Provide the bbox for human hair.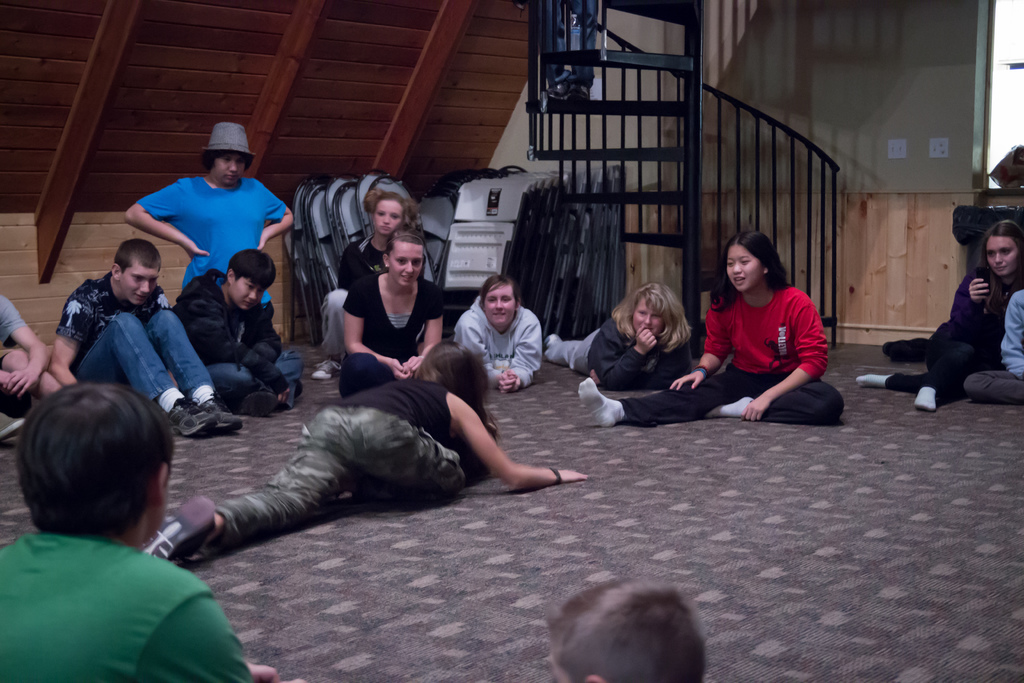
<region>536, 574, 714, 682</region>.
